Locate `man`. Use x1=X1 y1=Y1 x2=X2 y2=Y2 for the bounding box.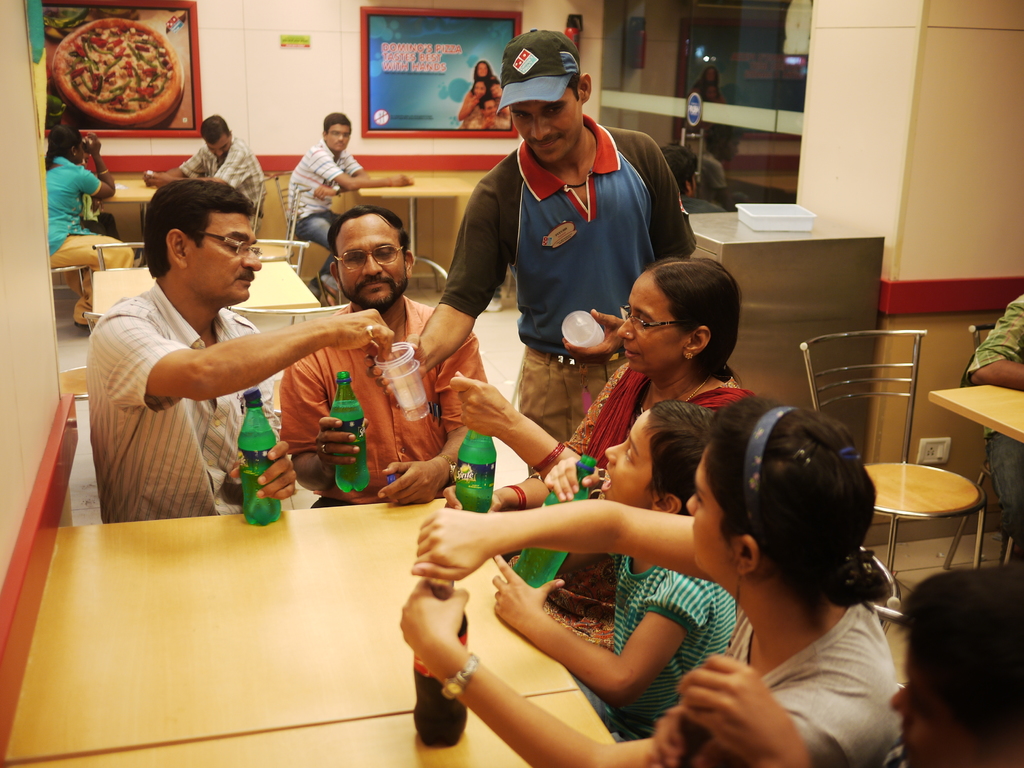
x1=276 y1=205 x2=489 y2=509.
